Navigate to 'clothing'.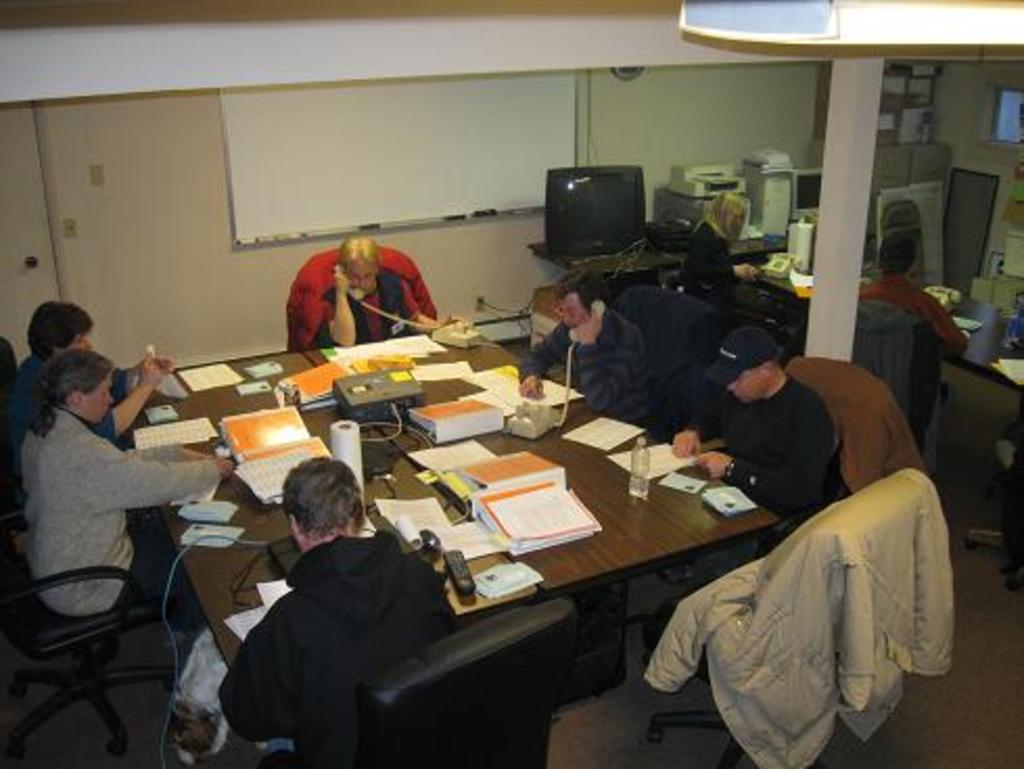
Navigation target: <box>683,374,840,512</box>.
